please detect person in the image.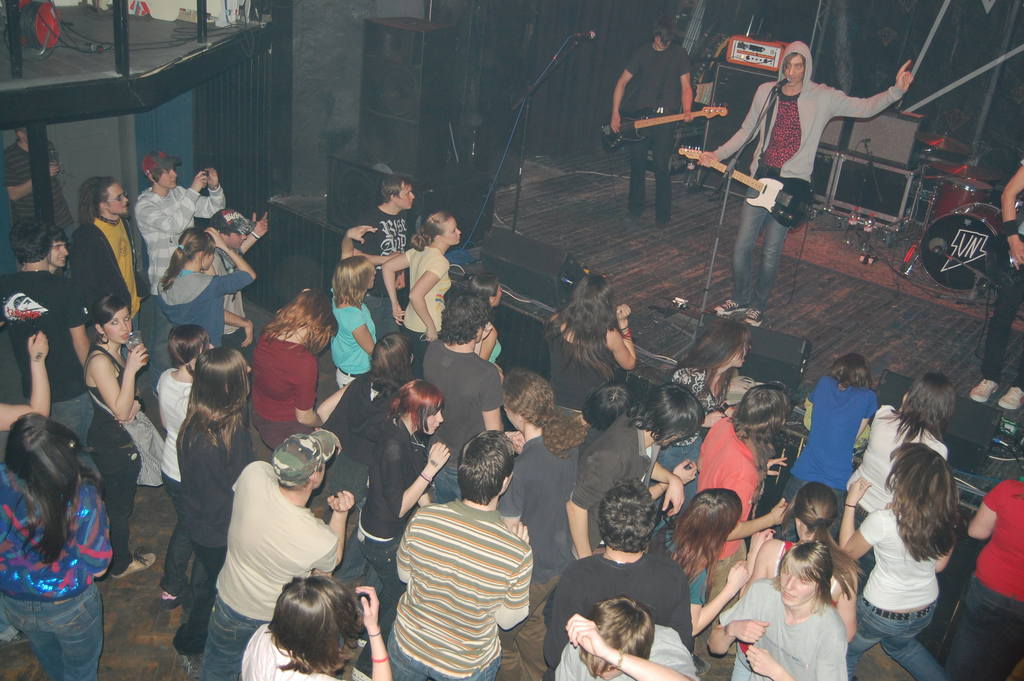
(left=975, top=143, right=1023, bottom=412).
